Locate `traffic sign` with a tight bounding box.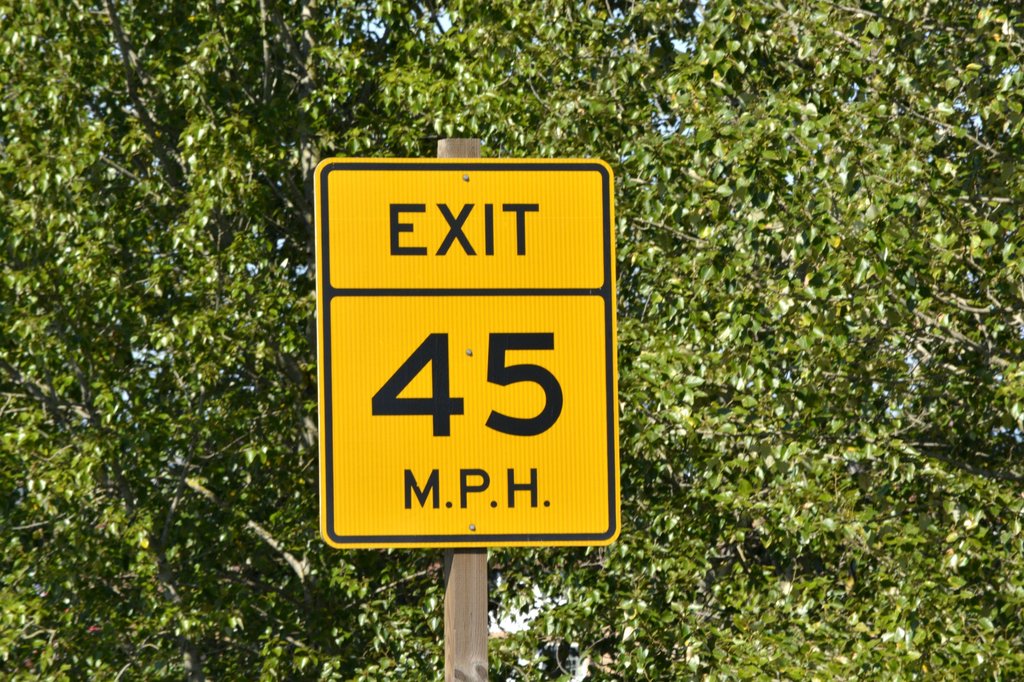
[310, 159, 623, 548].
